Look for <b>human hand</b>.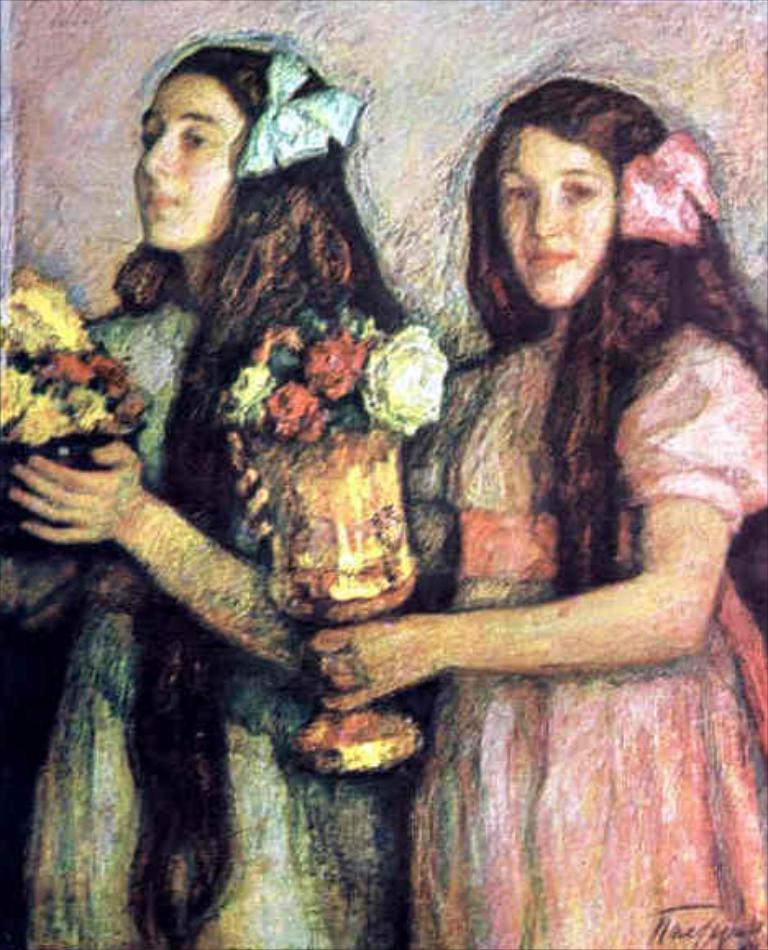
Found: (307,612,441,715).
